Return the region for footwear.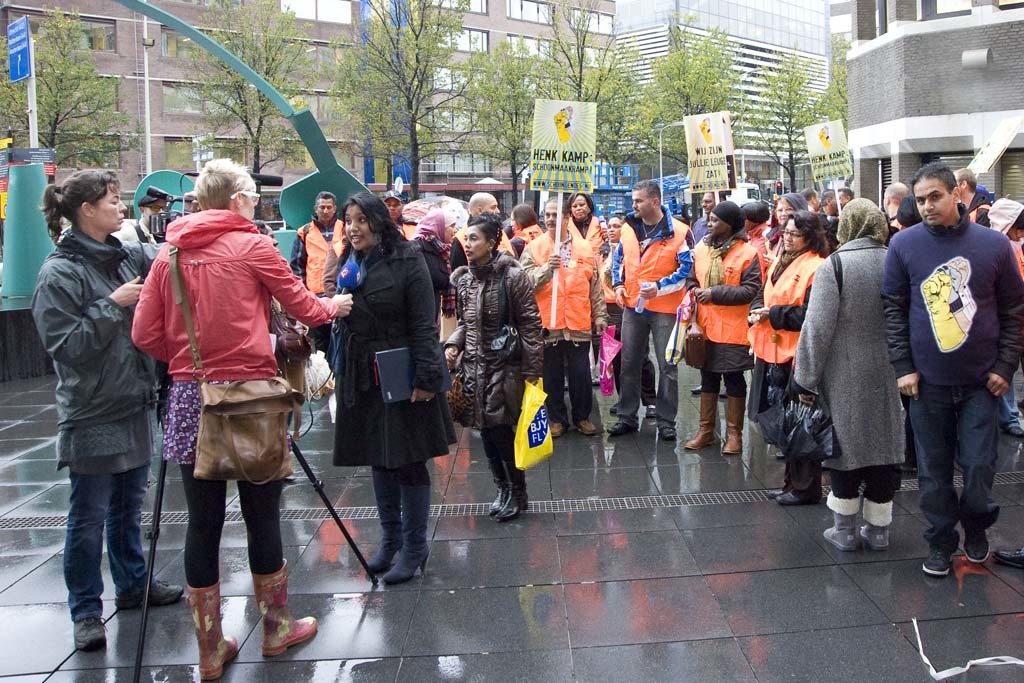
685 387 719 451.
